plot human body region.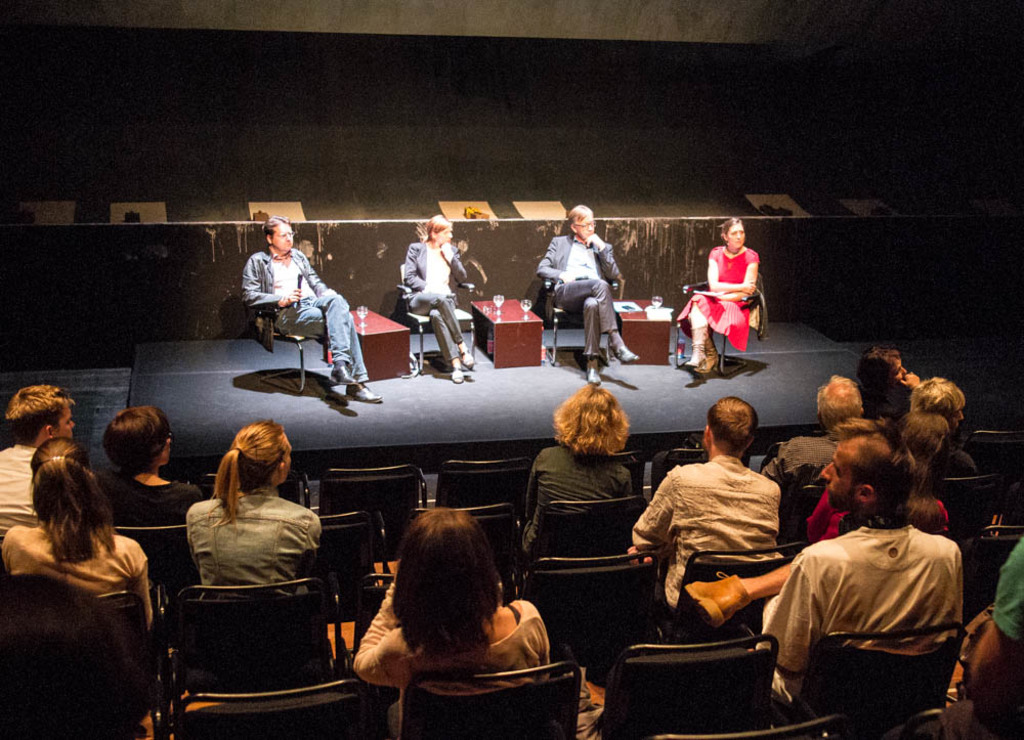
Plotted at 0:381:79:534.
